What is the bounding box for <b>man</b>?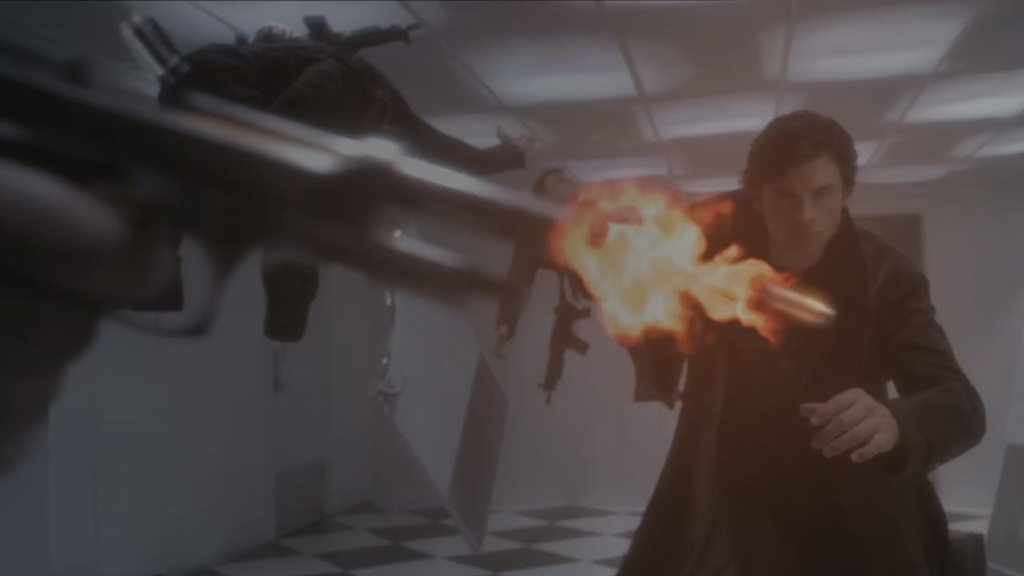
pyautogui.locateOnScreen(614, 109, 984, 575).
